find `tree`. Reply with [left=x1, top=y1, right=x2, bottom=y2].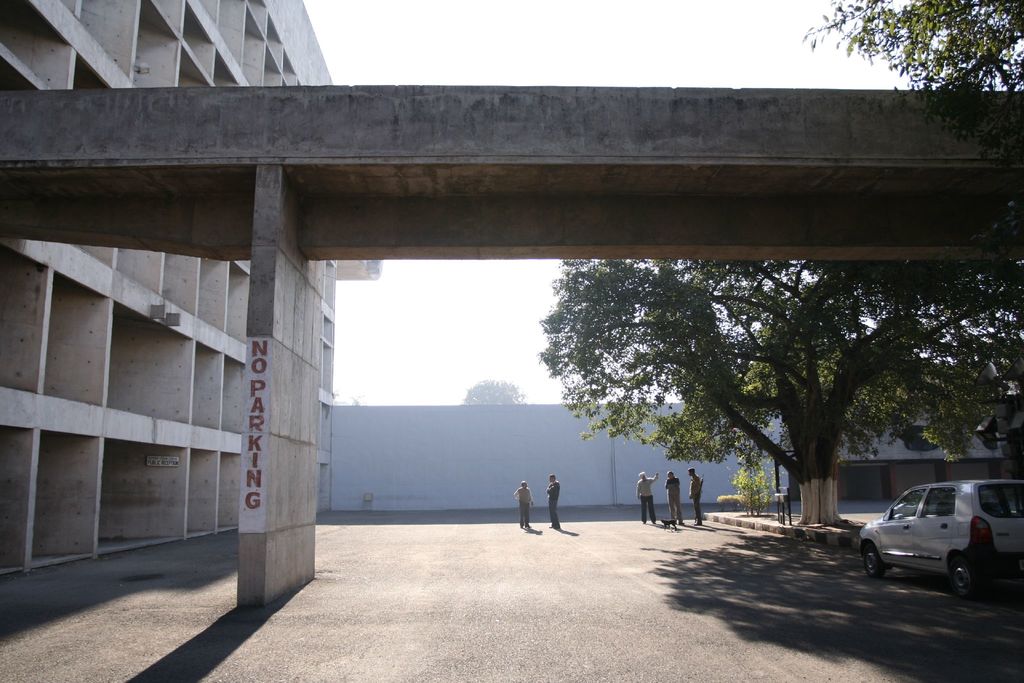
[left=786, top=0, right=1023, bottom=95].
